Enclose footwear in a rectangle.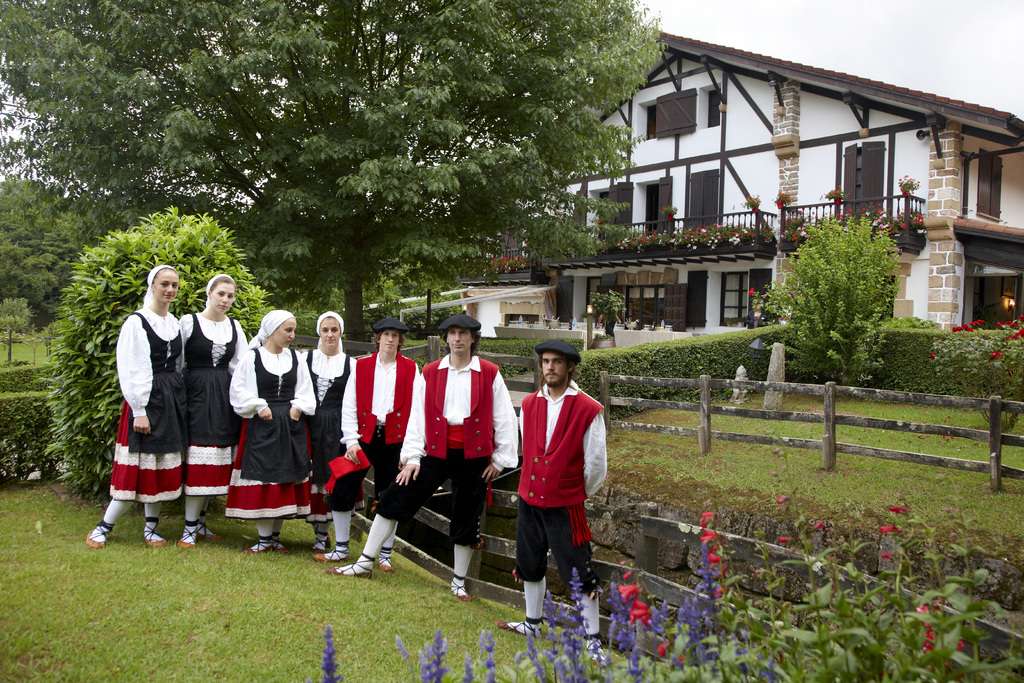
<region>495, 614, 543, 638</region>.
